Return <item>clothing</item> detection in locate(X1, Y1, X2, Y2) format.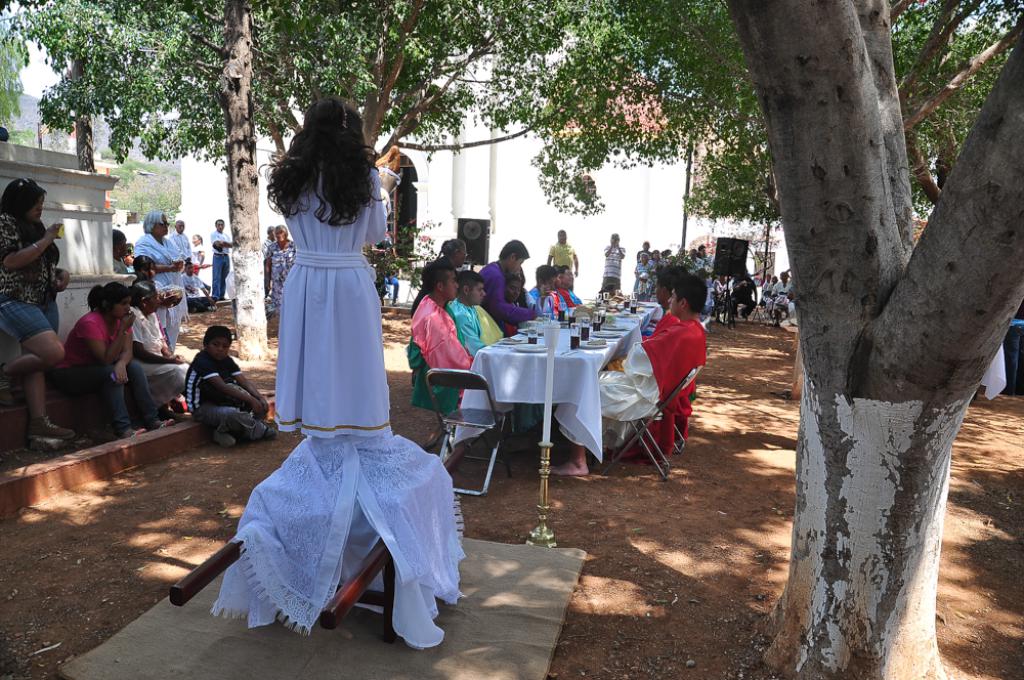
locate(139, 233, 195, 350).
